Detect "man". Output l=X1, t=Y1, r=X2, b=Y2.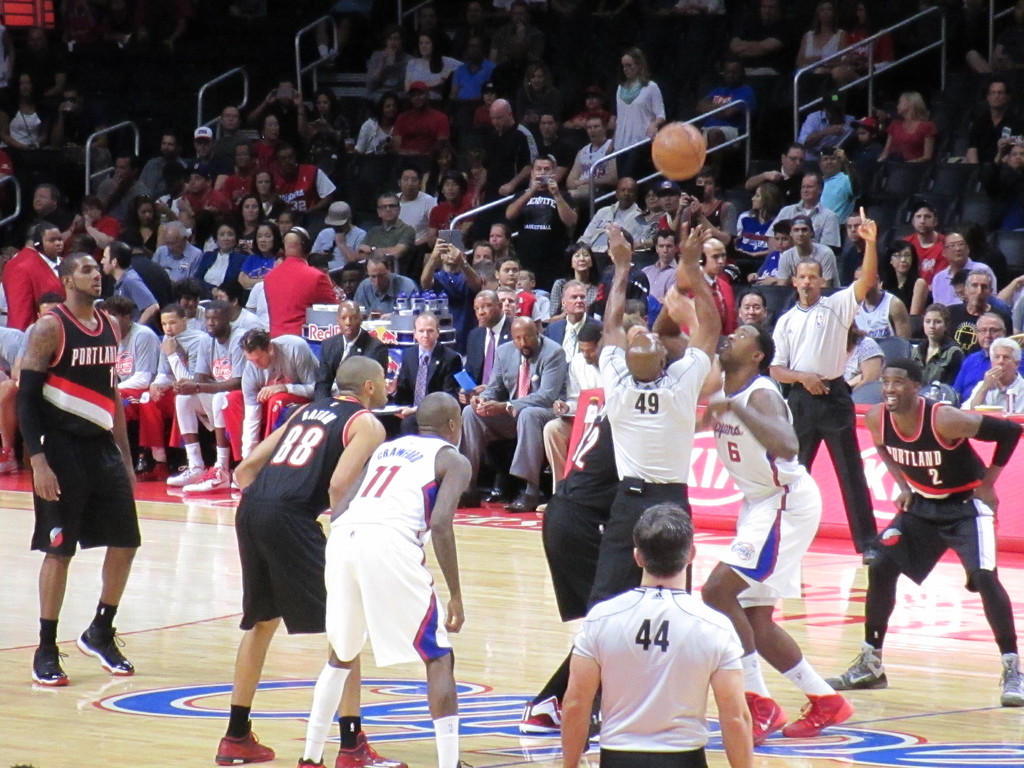
l=221, t=330, r=320, b=483.
